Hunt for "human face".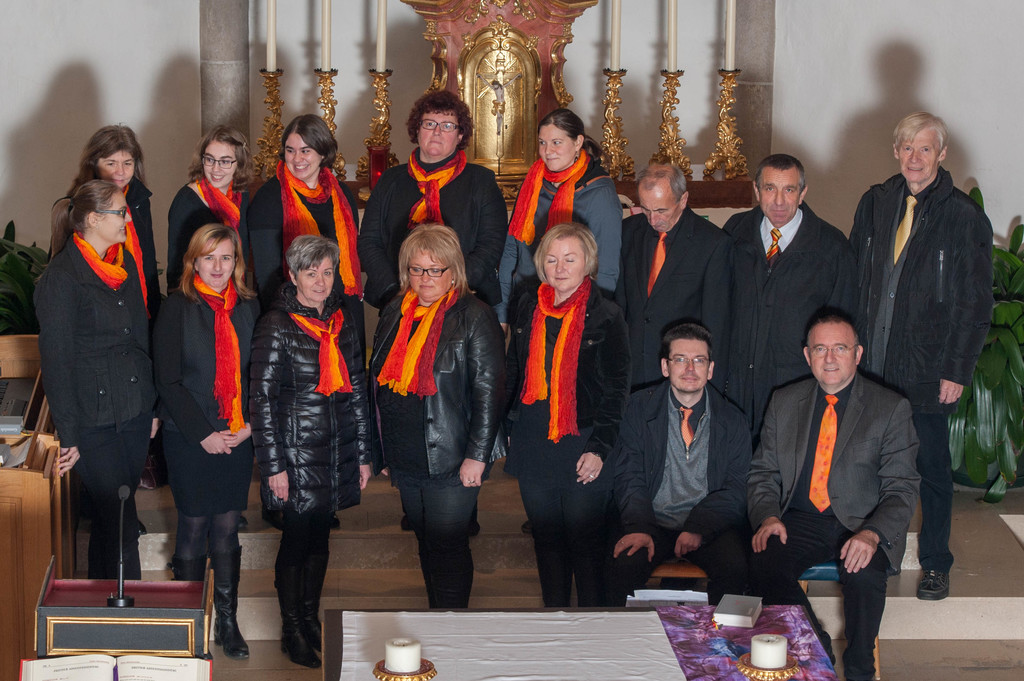
Hunted down at 806:322:856:387.
